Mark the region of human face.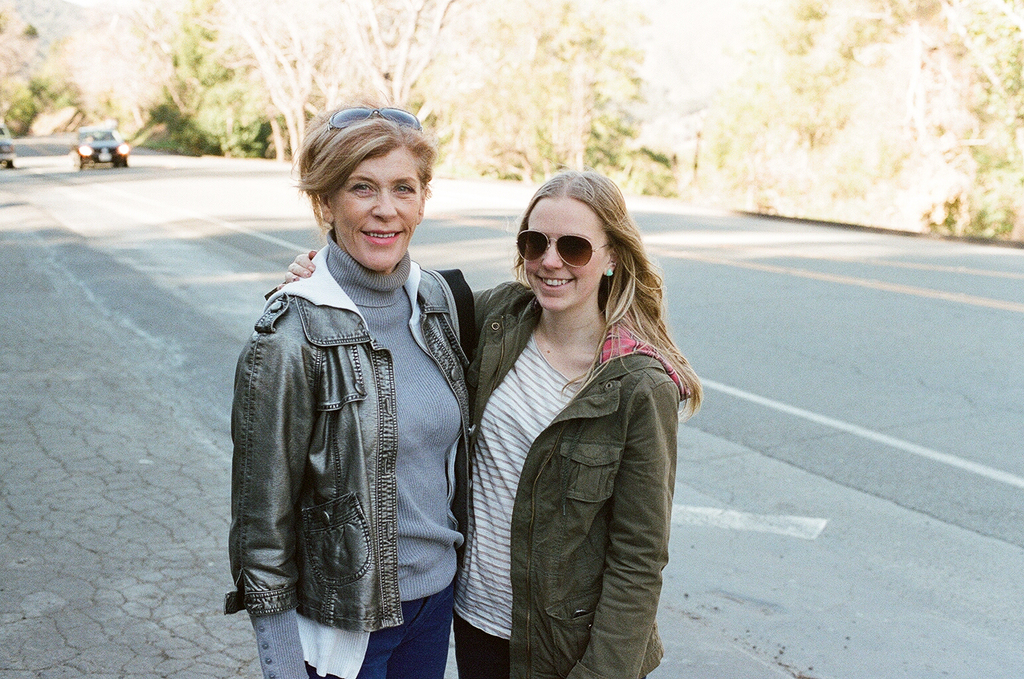
Region: <box>333,147,420,274</box>.
